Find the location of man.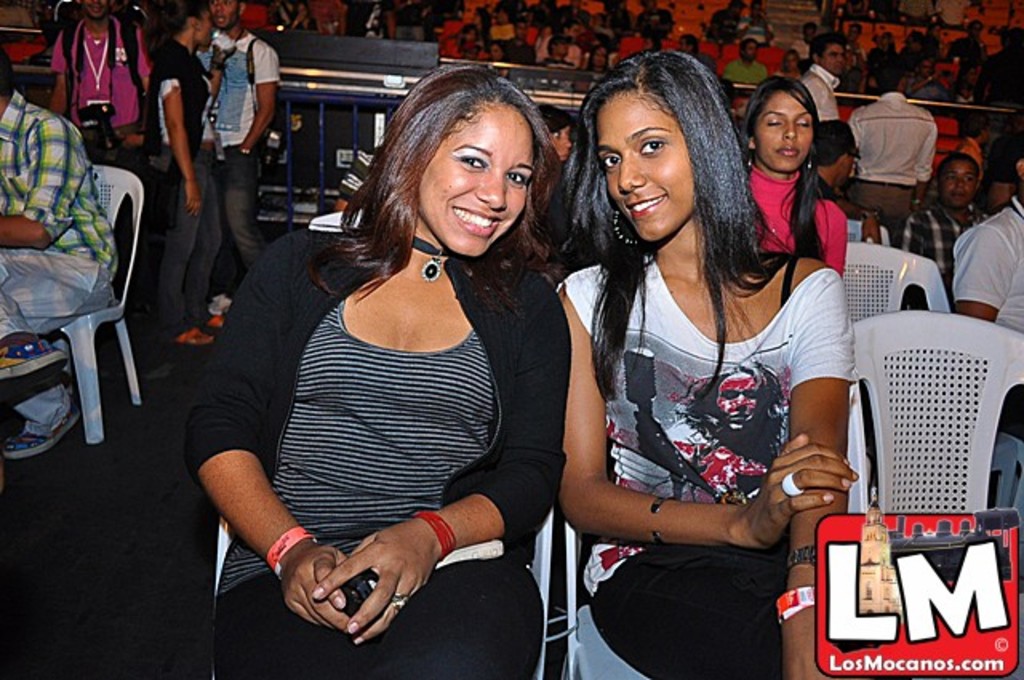
Location: [50, 0, 154, 182].
